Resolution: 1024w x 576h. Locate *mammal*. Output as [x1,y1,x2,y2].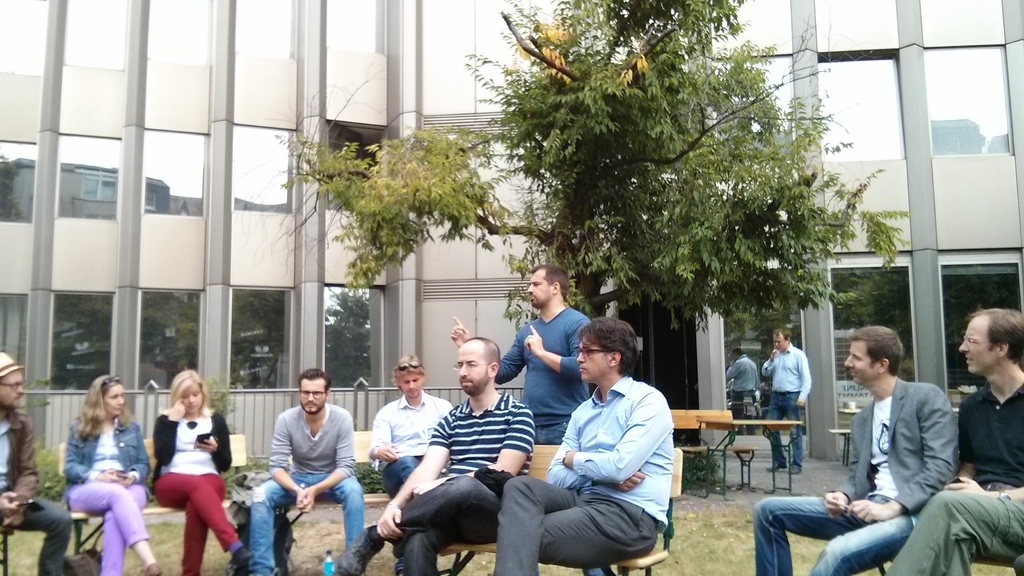
[886,302,1023,575].
